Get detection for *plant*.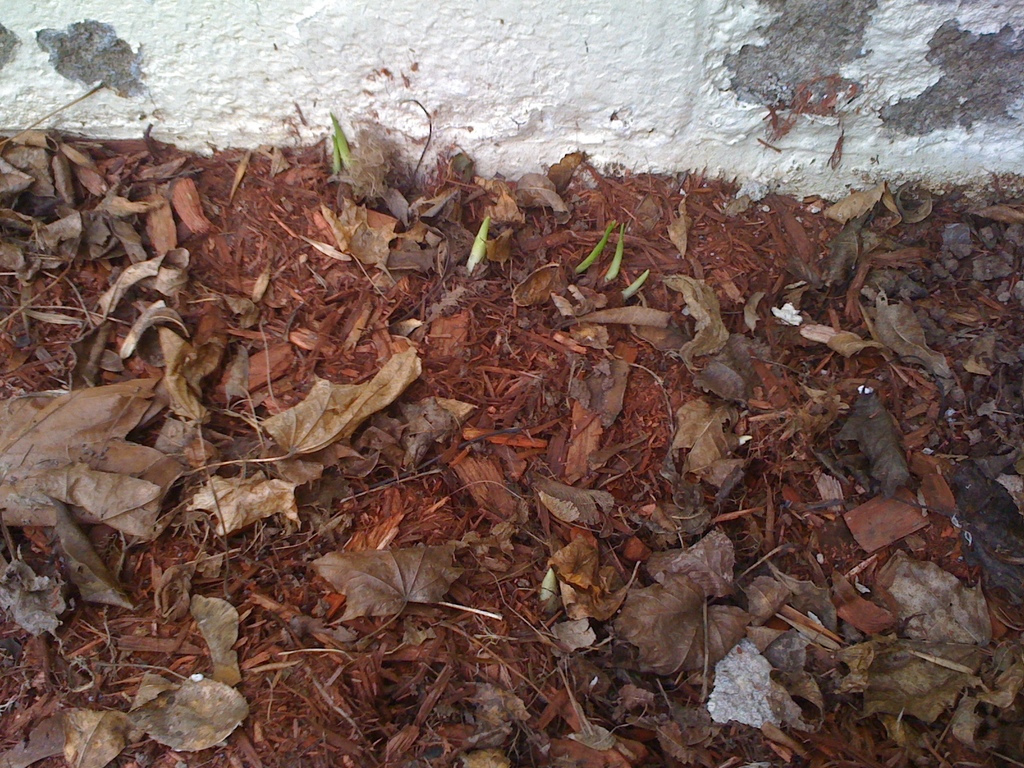
Detection: (x1=328, y1=108, x2=350, y2=168).
